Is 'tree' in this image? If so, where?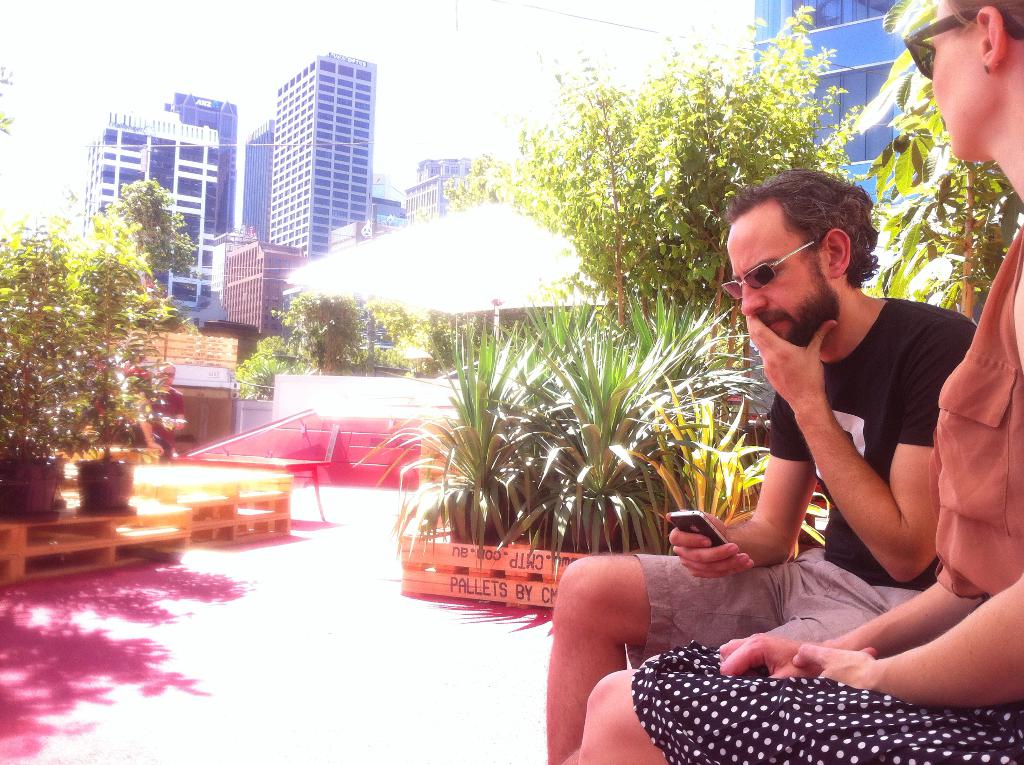
Yes, at {"x1": 440, "y1": 160, "x2": 530, "y2": 215}.
